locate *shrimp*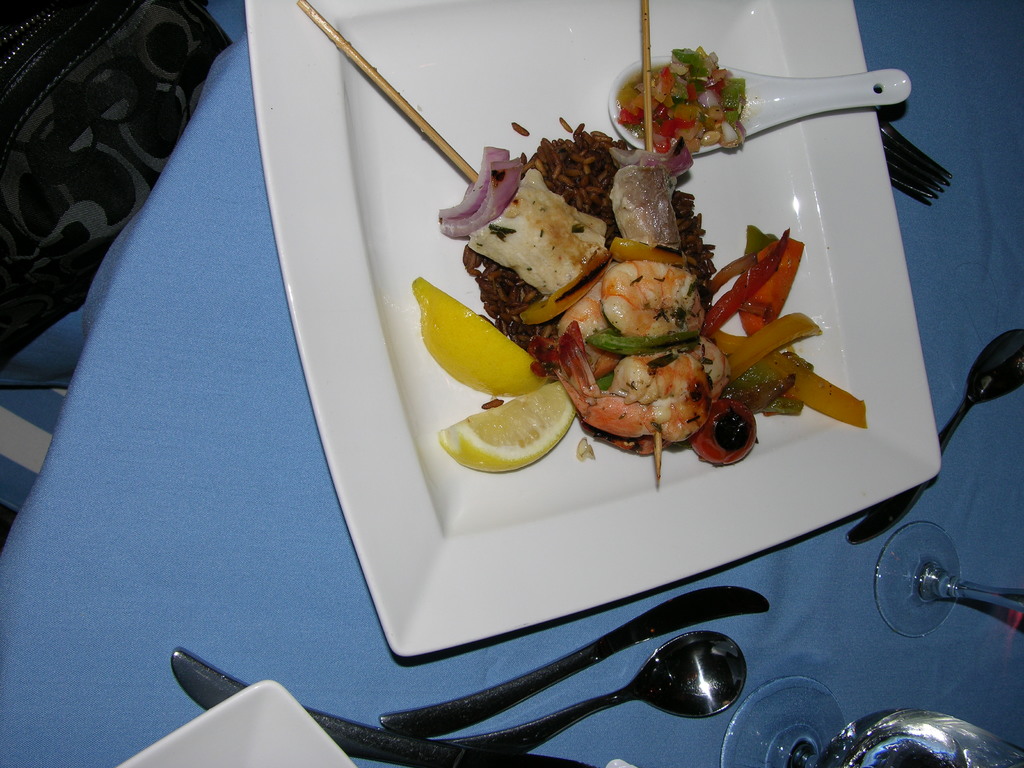
BBox(600, 257, 705, 345)
